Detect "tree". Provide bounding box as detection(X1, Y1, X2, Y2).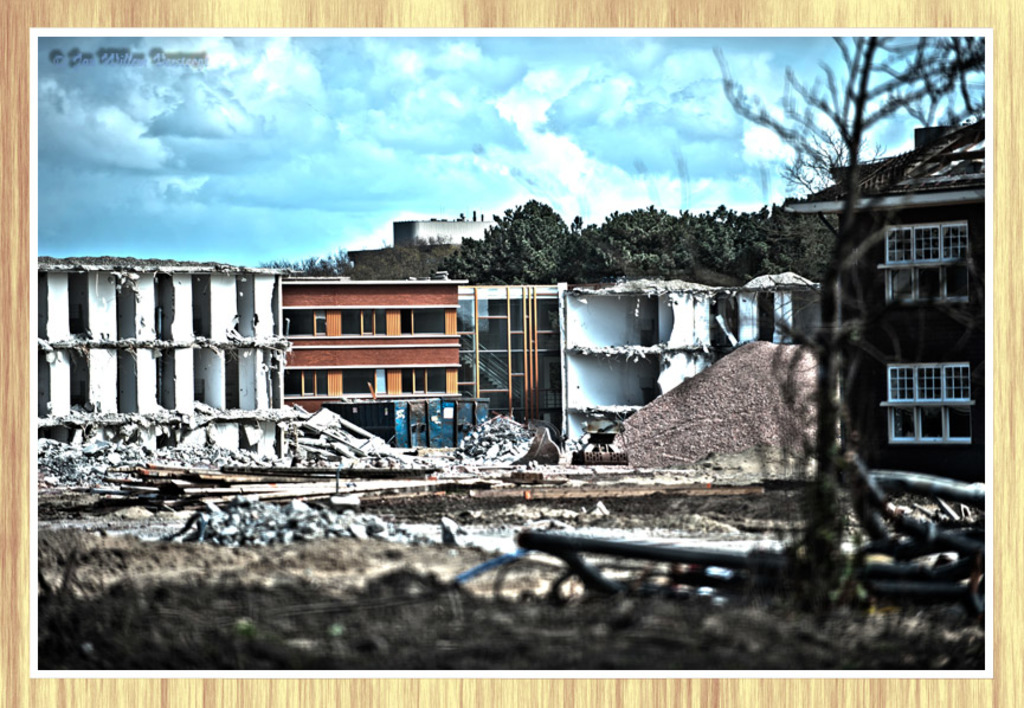
detection(472, 198, 586, 272).
